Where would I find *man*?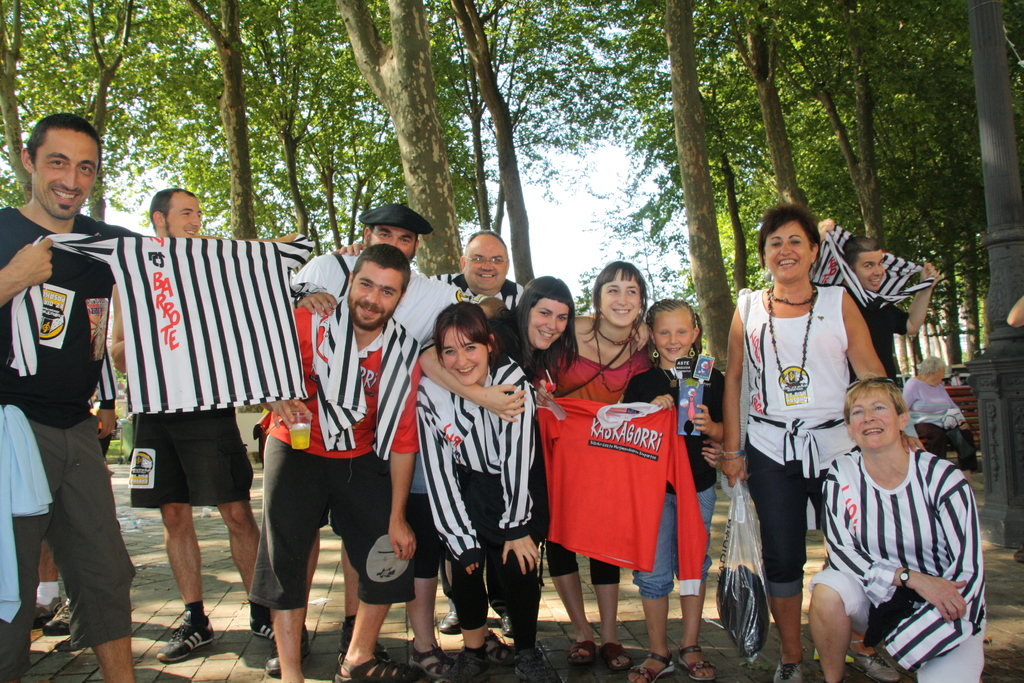
At [x1=0, y1=108, x2=129, y2=682].
